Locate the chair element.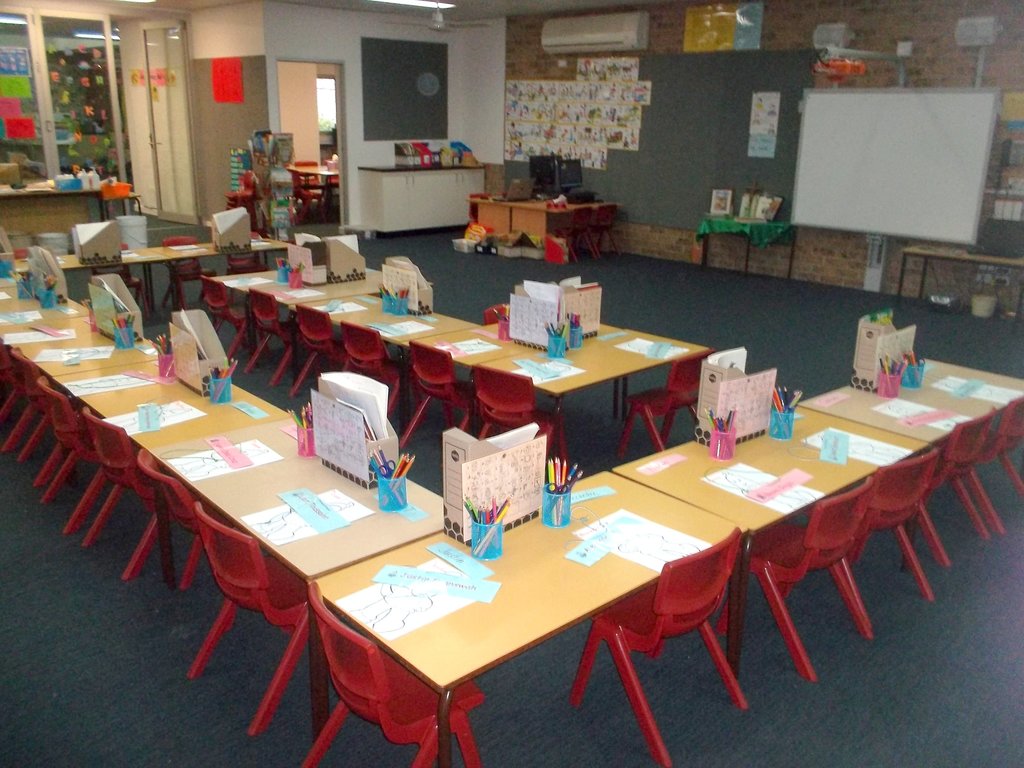
Element bbox: l=719, t=476, r=873, b=677.
